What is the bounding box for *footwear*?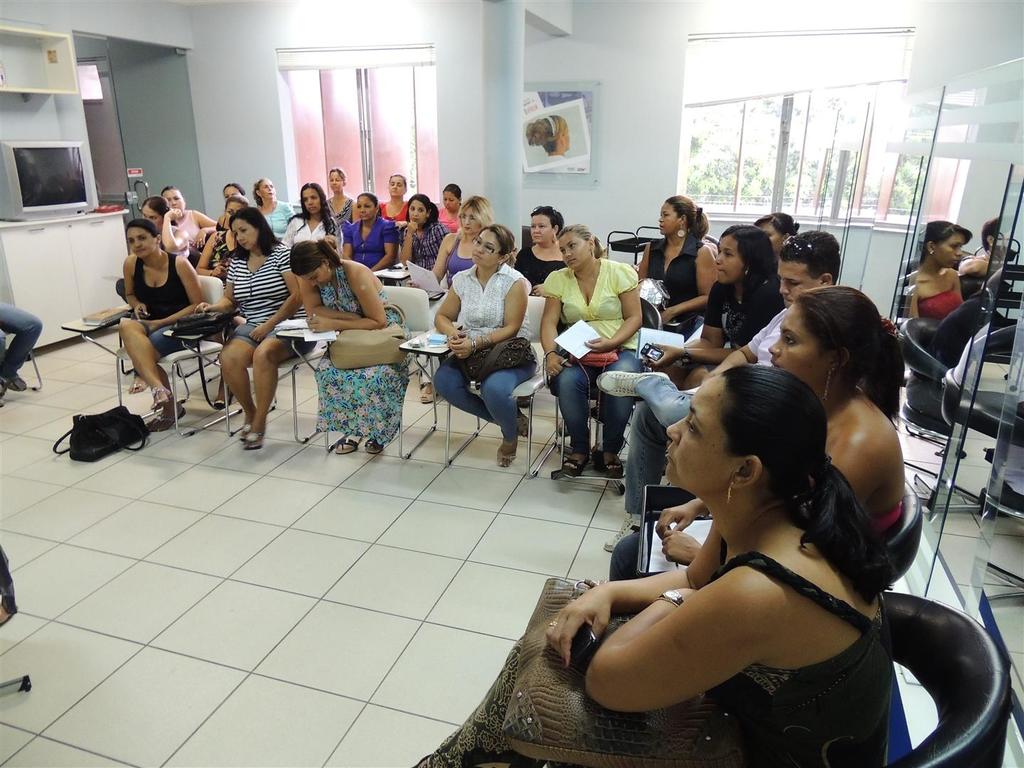
(518,412,536,442).
